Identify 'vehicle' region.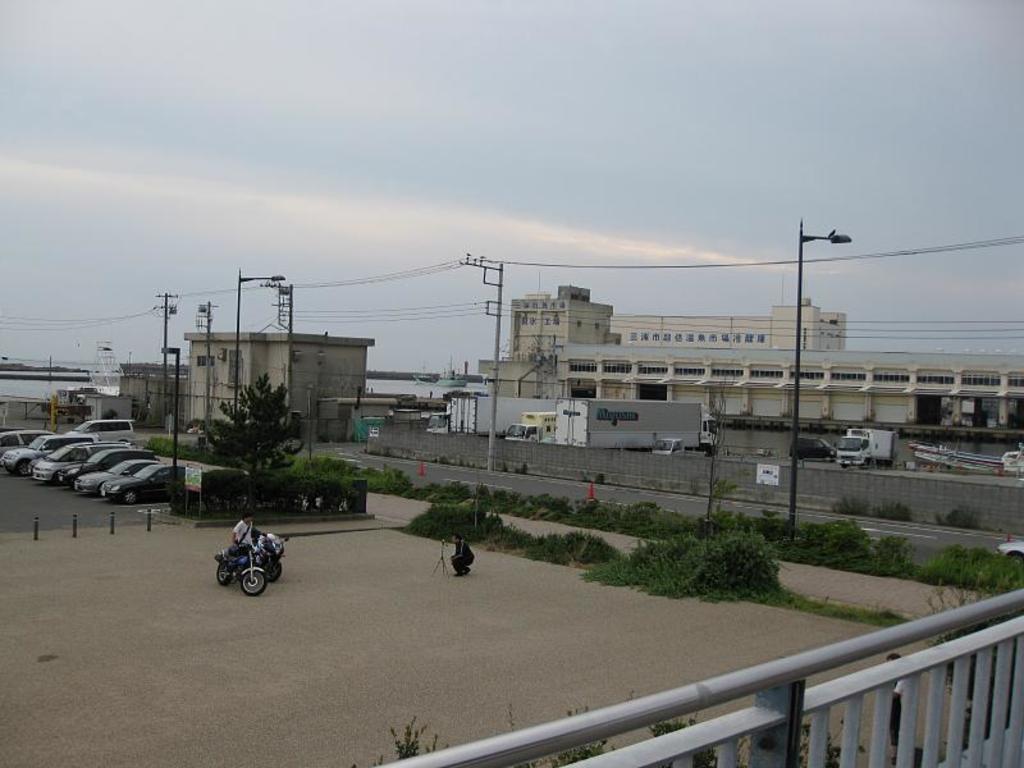
Region: pyautogui.locateOnScreen(503, 411, 556, 442).
